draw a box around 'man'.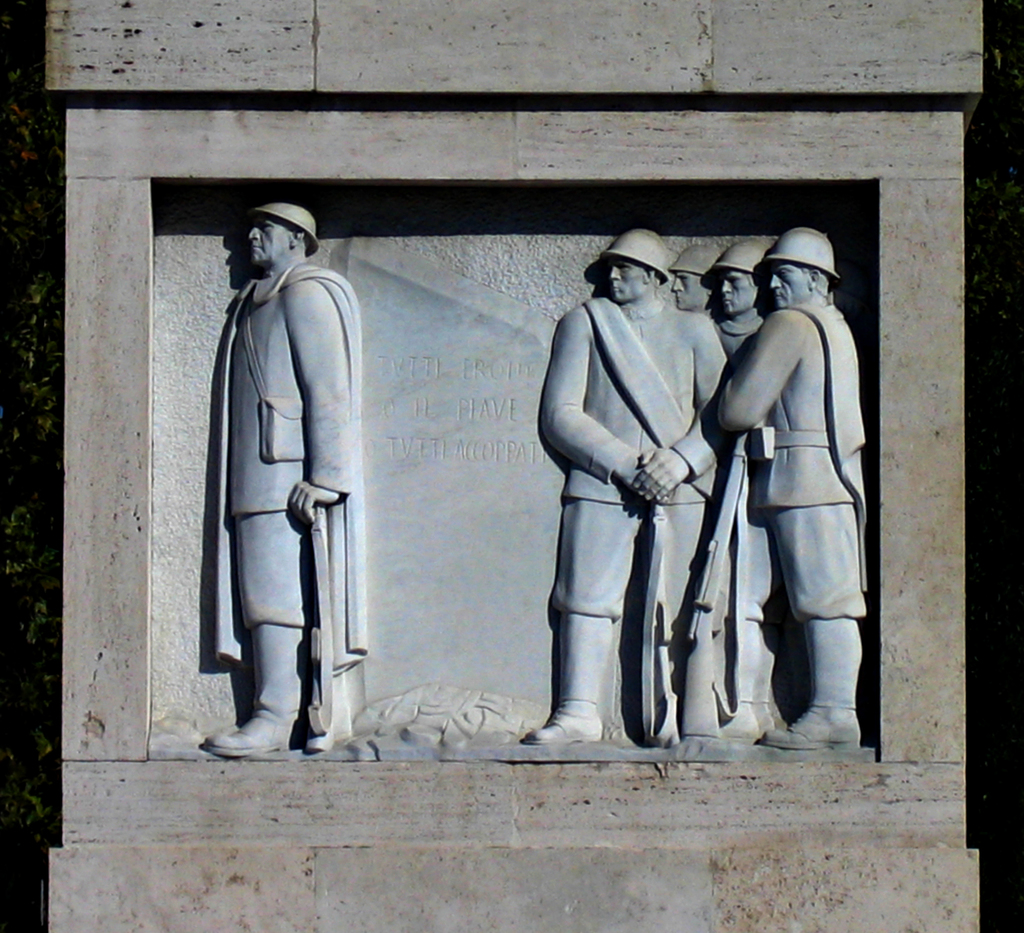
crop(671, 245, 727, 306).
